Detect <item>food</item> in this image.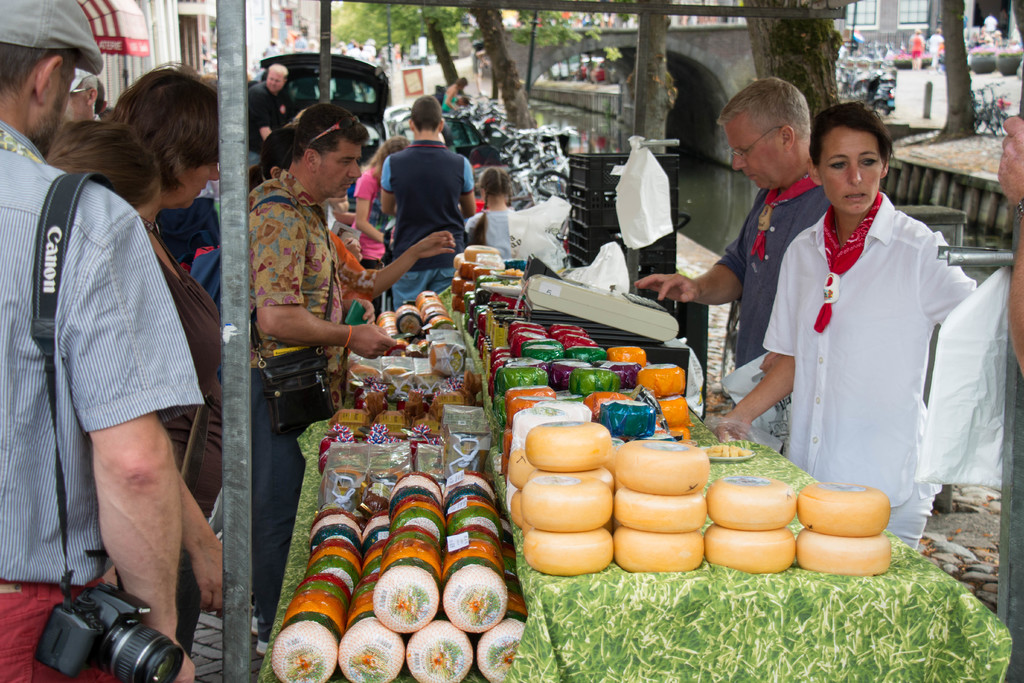
Detection: 500, 265, 527, 276.
